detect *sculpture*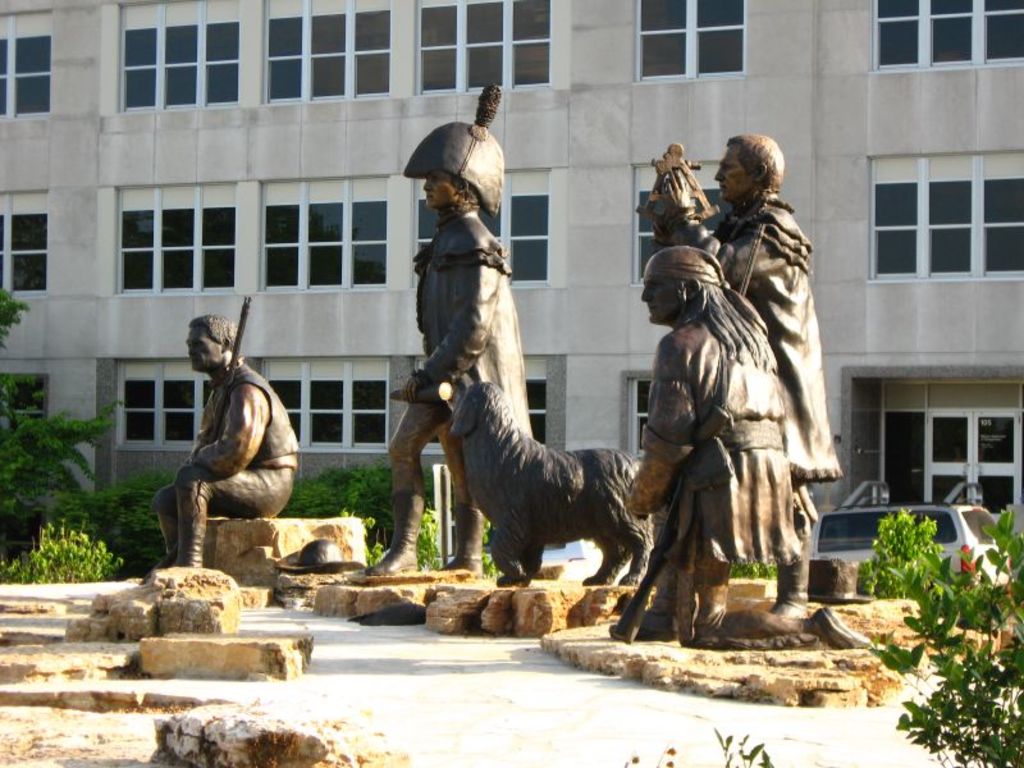
[x1=623, y1=129, x2=886, y2=646]
